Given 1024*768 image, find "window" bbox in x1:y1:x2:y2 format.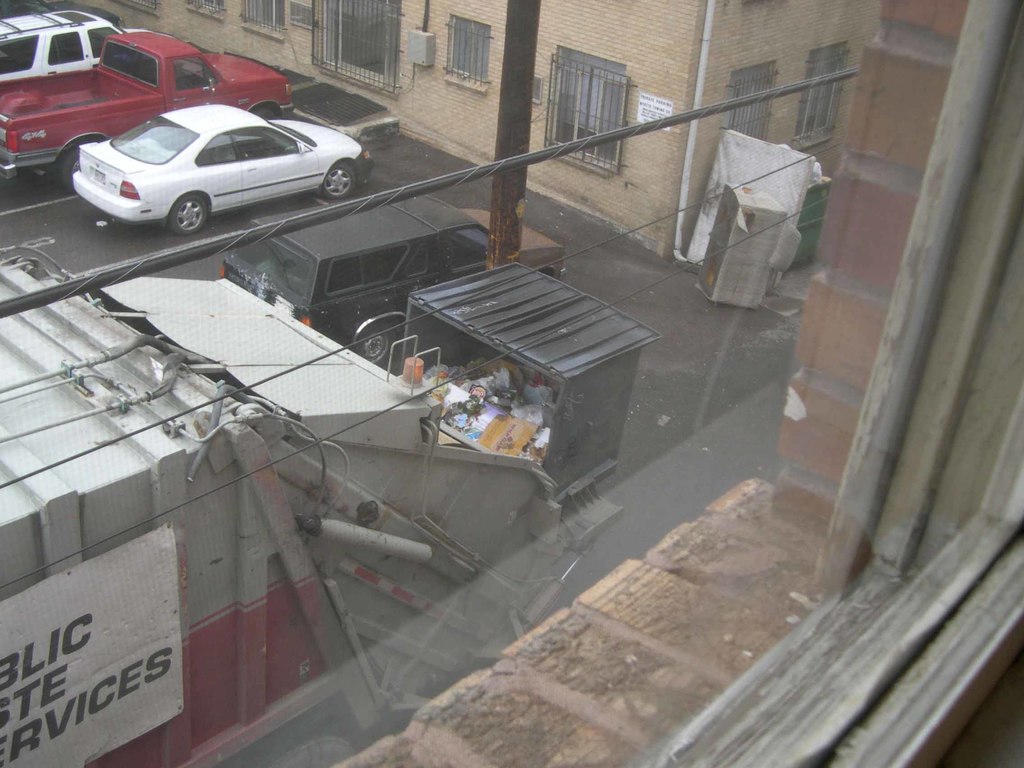
541:35:632:137.
